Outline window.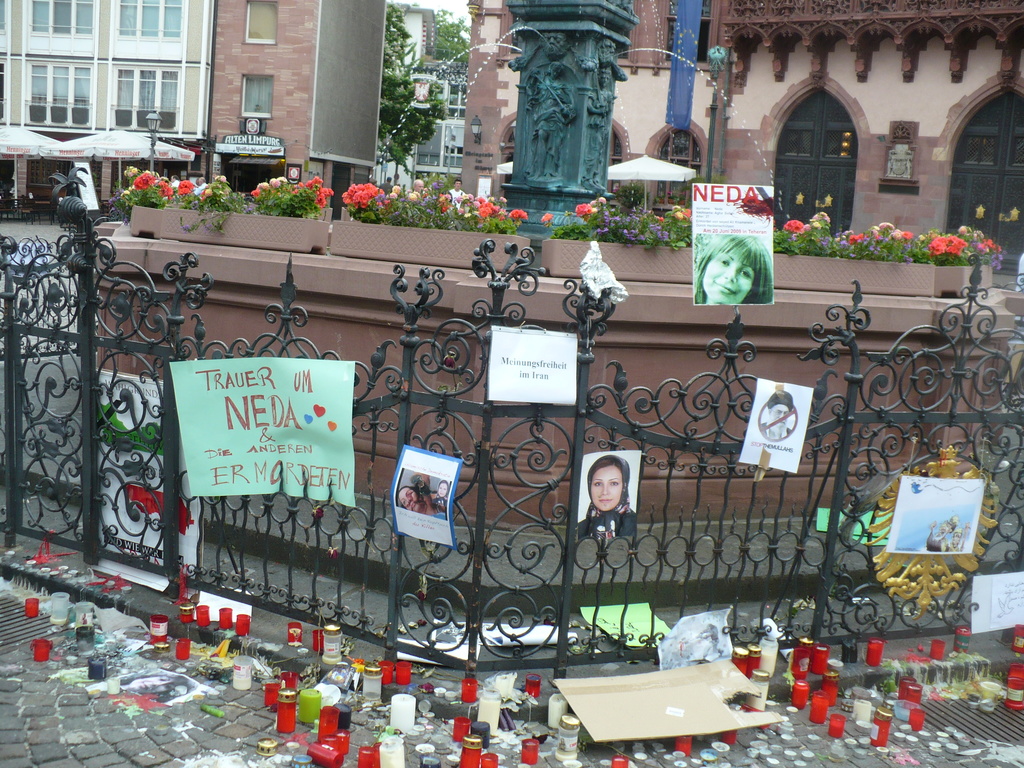
Outline: 497/115/516/204.
